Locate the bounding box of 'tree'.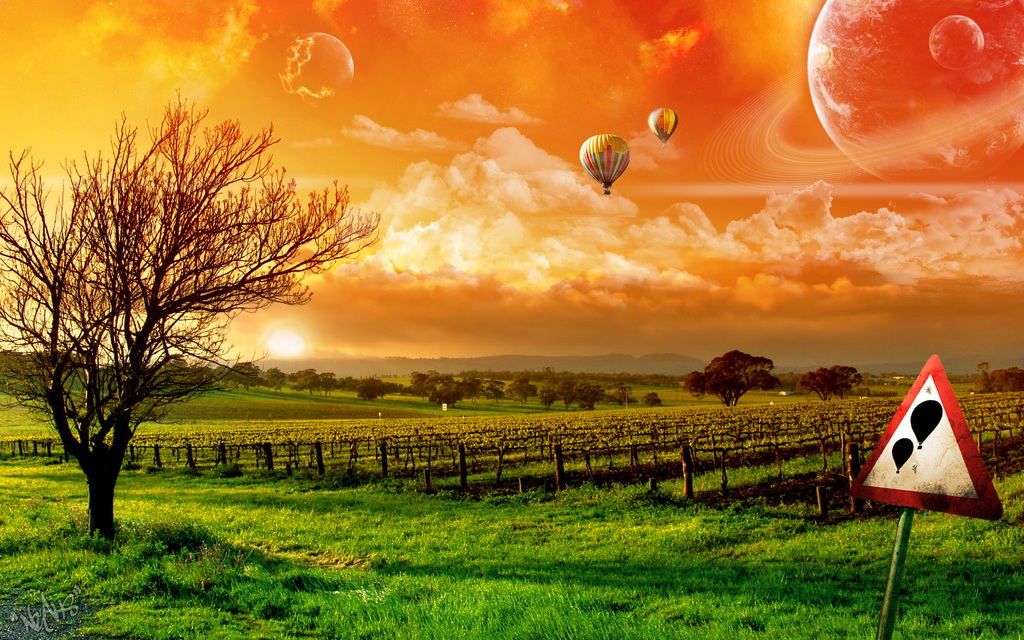
Bounding box: 682:369:714:401.
